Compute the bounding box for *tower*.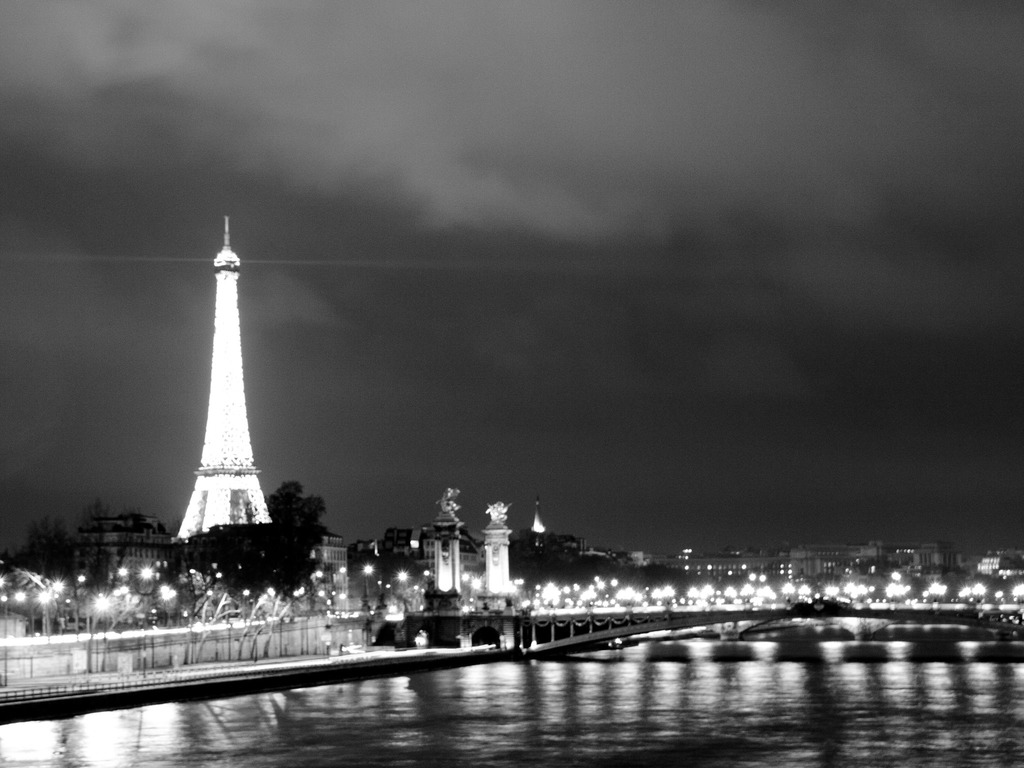
detection(148, 220, 284, 557).
